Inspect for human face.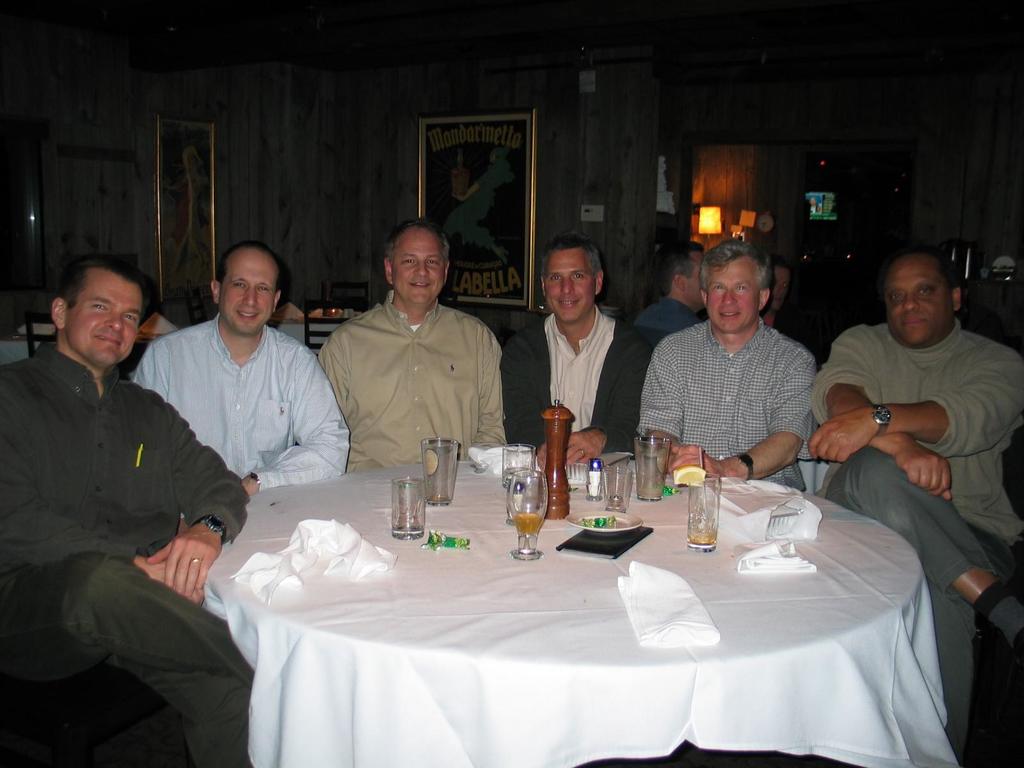
Inspection: {"left": 706, "top": 262, "right": 758, "bottom": 331}.
